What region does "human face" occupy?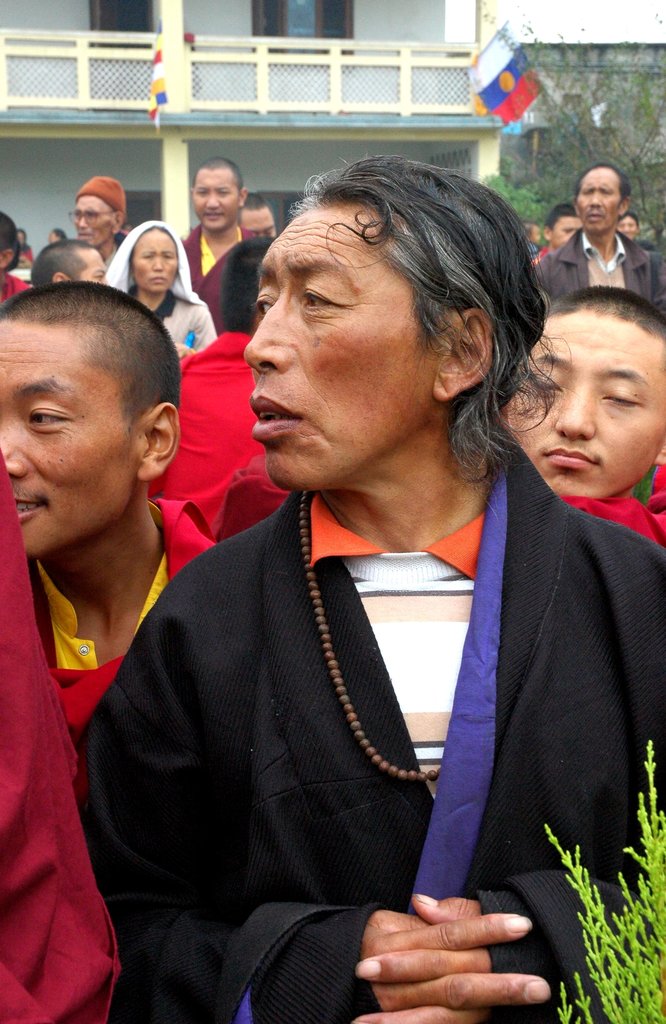
rect(72, 193, 114, 246).
